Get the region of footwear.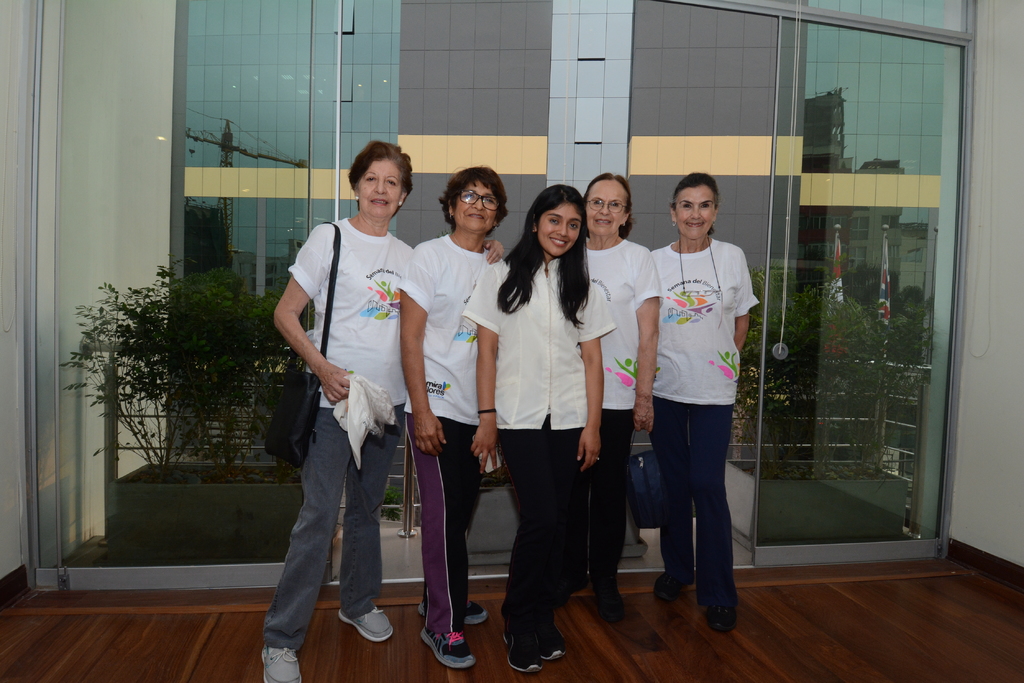
bbox(706, 607, 735, 627).
